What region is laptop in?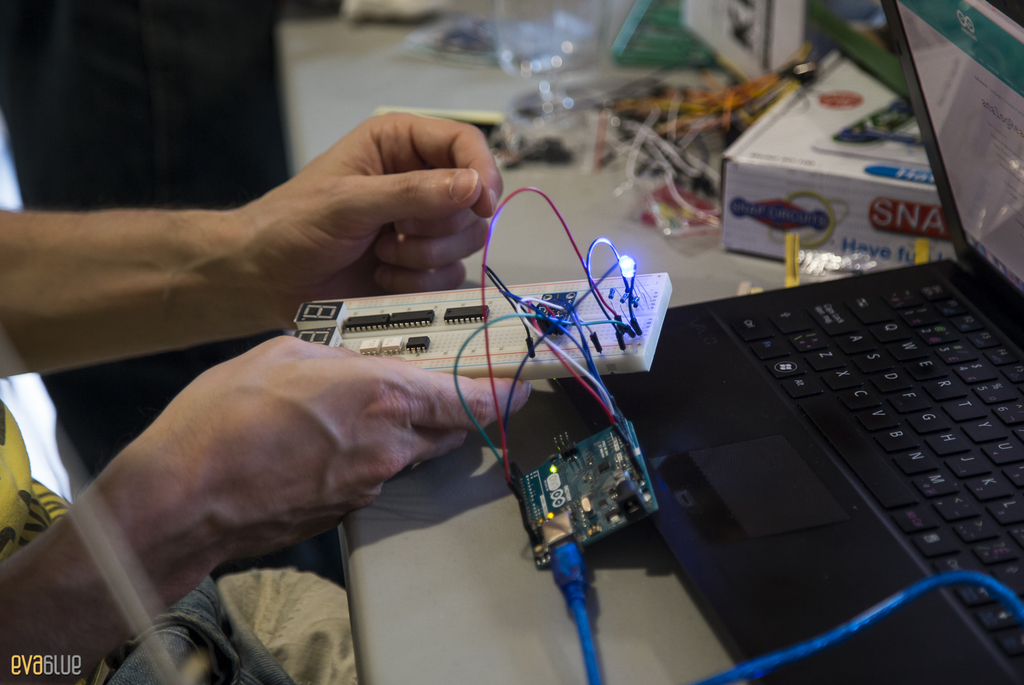
[548, 1, 1023, 684].
